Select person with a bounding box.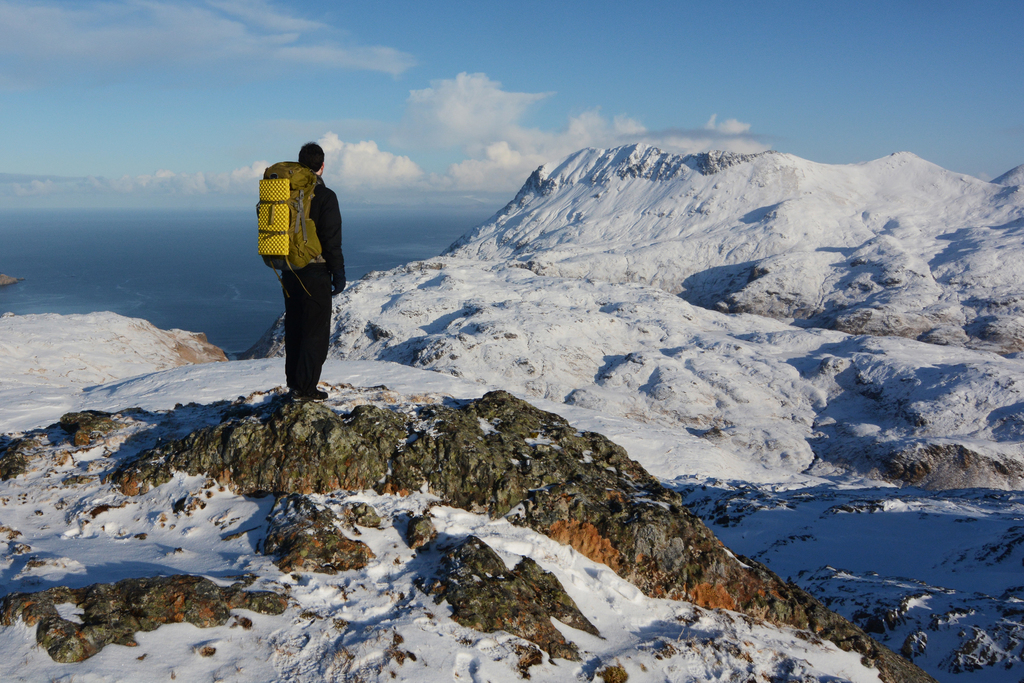
[250, 133, 344, 412].
